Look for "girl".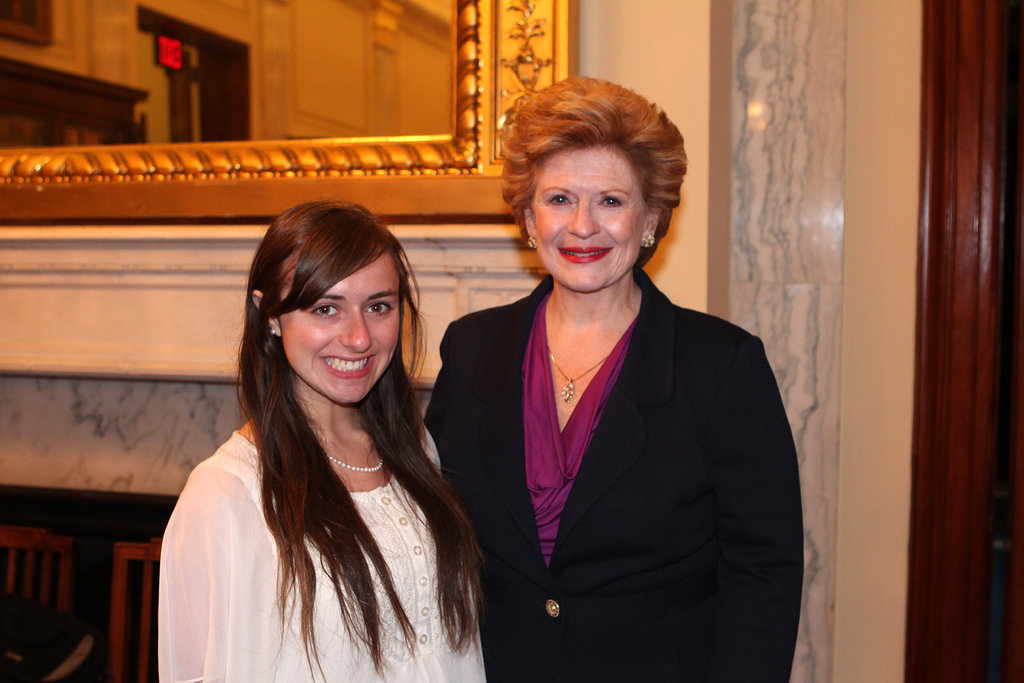
Found: {"left": 154, "top": 194, "right": 480, "bottom": 682}.
